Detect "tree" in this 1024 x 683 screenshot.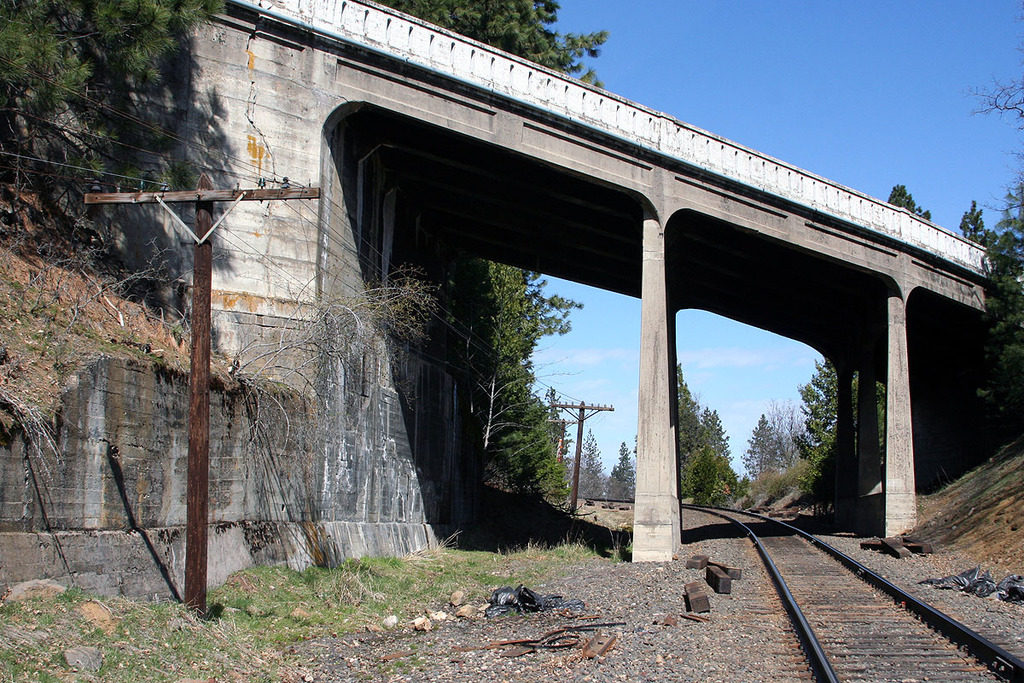
Detection: box=[977, 219, 1023, 415].
